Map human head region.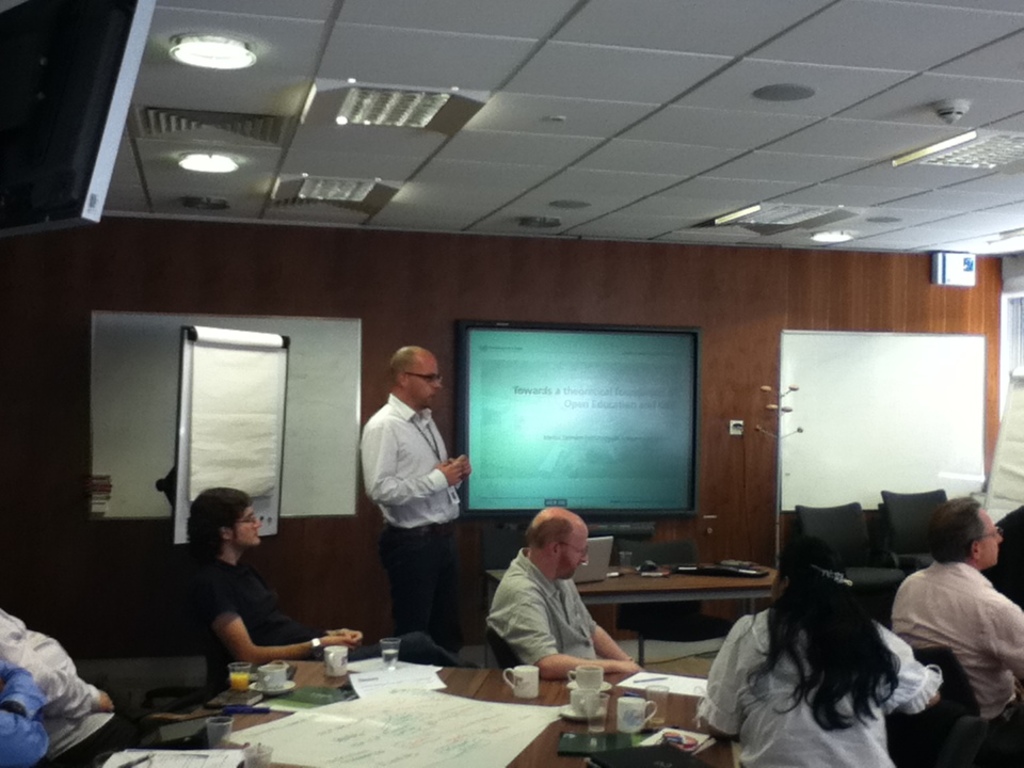
Mapped to l=187, t=485, r=263, b=560.
